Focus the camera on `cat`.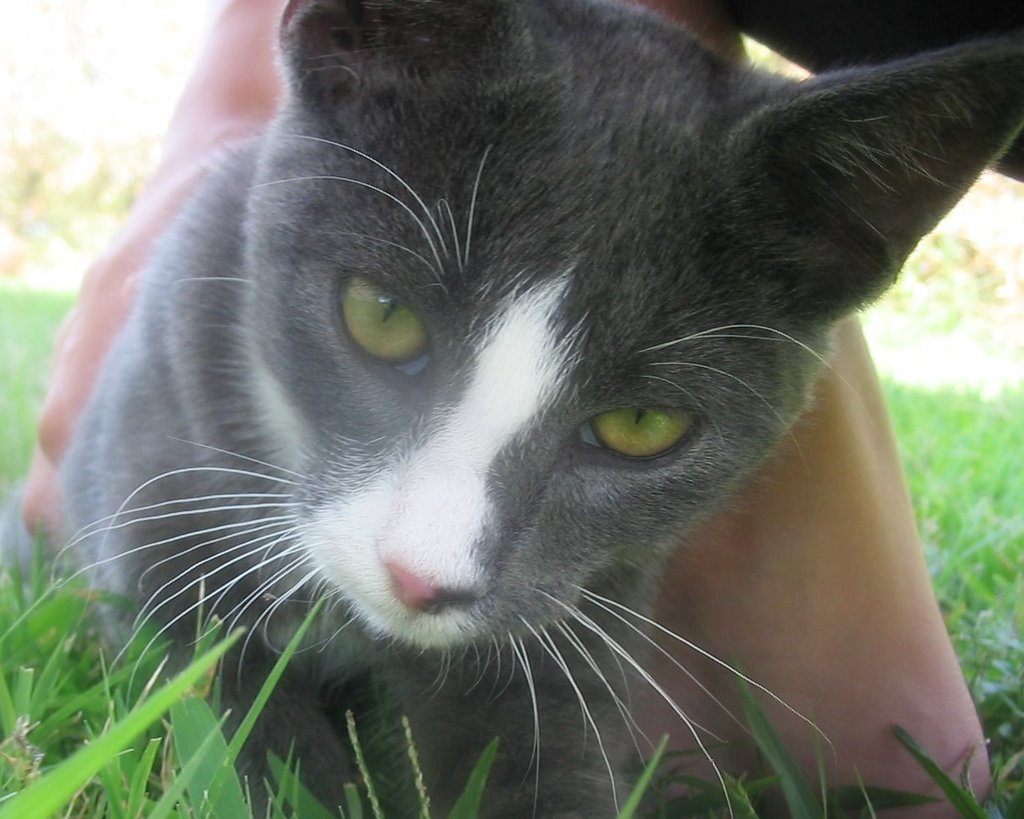
Focus region: {"x1": 0, "y1": 0, "x2": 1023, "y2": 818}.
